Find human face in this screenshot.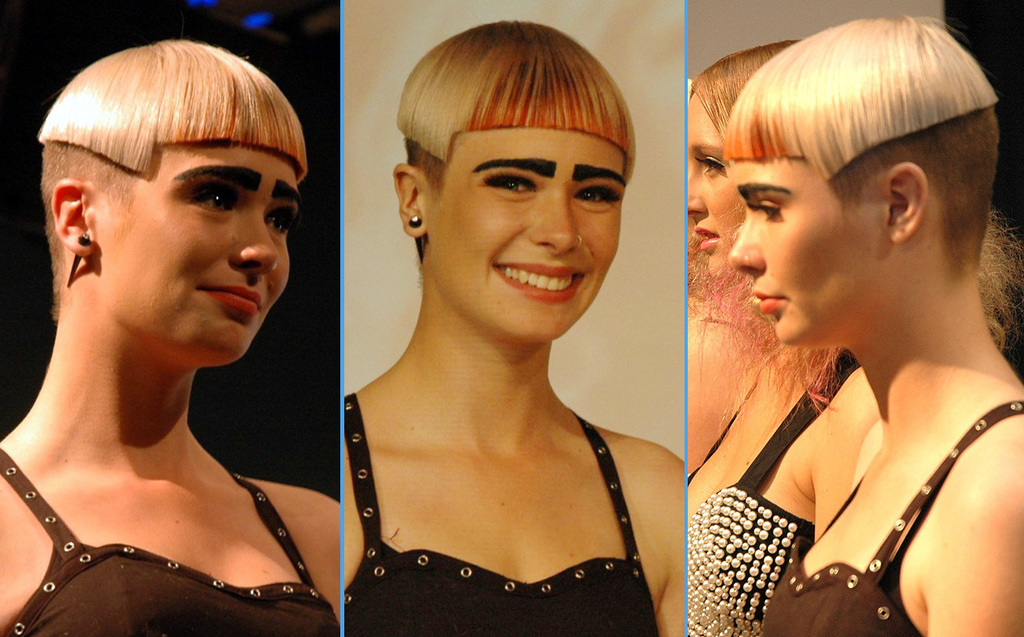
The bounding box for human face is BBox(683, 91, 746, 280).
